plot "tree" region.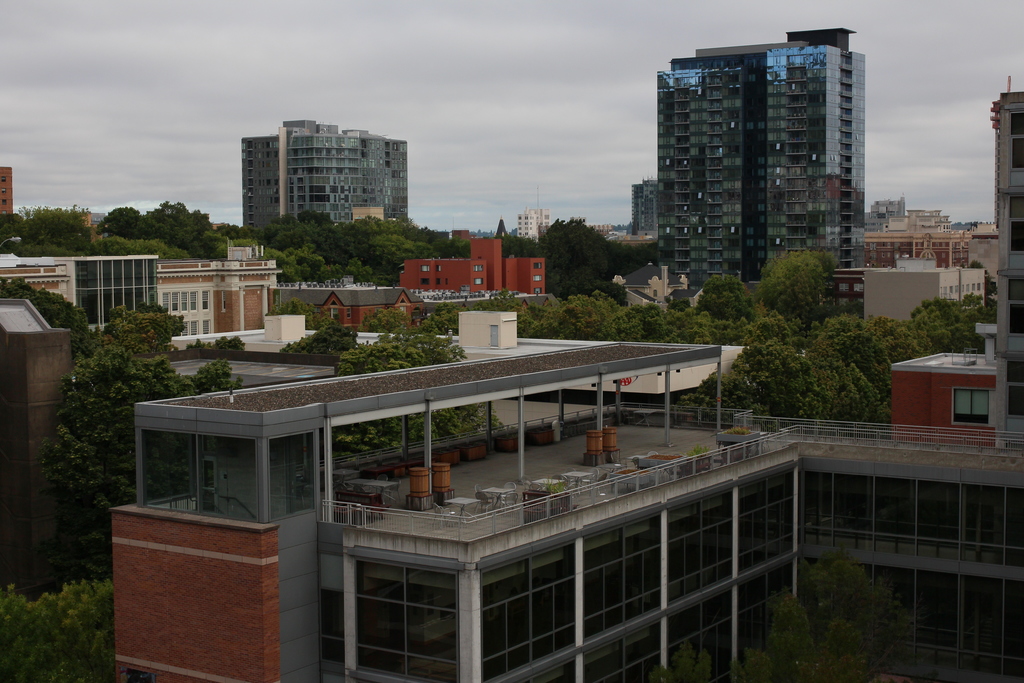
Plotted at detection(351, 307, 409, 331).
